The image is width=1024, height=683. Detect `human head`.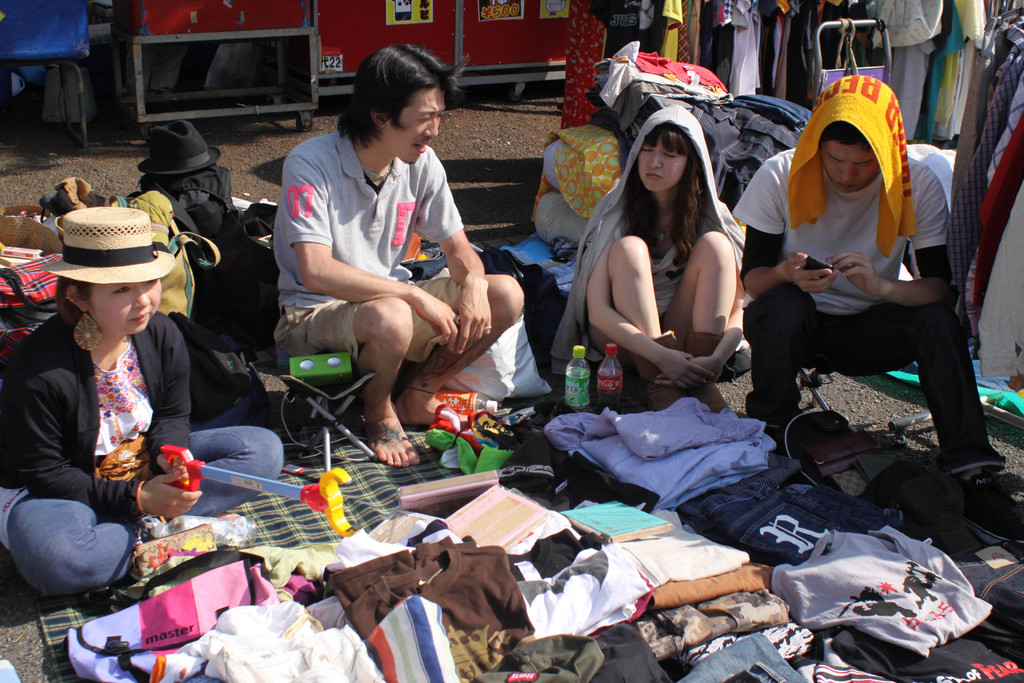
Detection: bbox=(58, 211, 168, 342).
